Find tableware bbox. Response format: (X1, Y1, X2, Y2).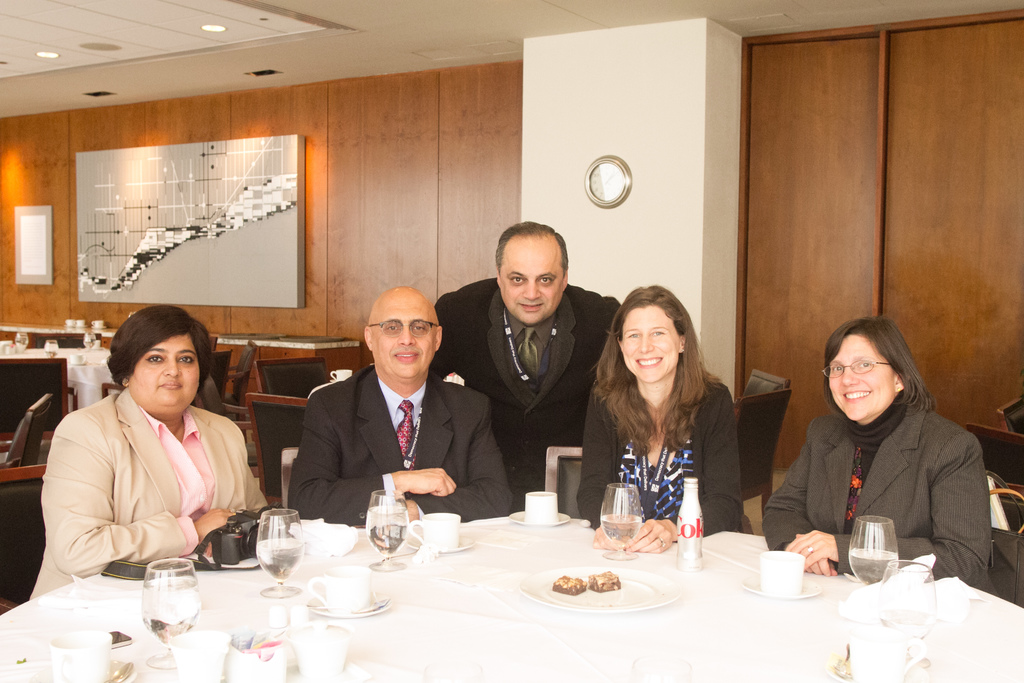
(514, 563, 678, 614).
